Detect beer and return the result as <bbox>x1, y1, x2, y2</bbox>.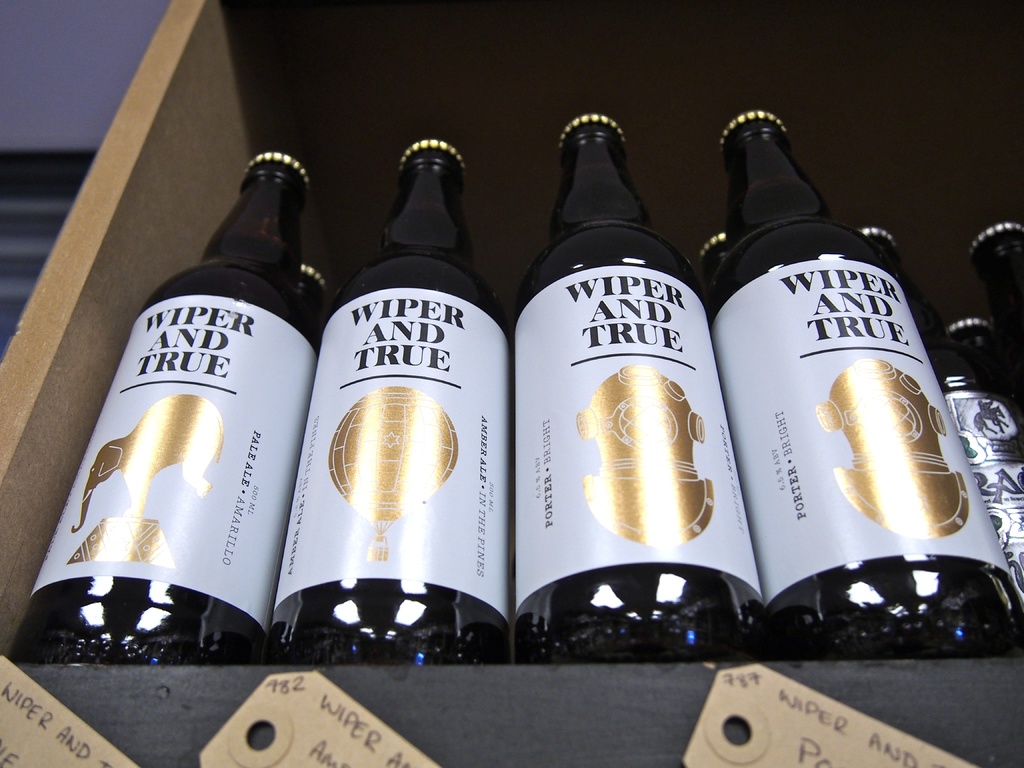
<bbox>690, 95, 1016, 678</bbox>.
